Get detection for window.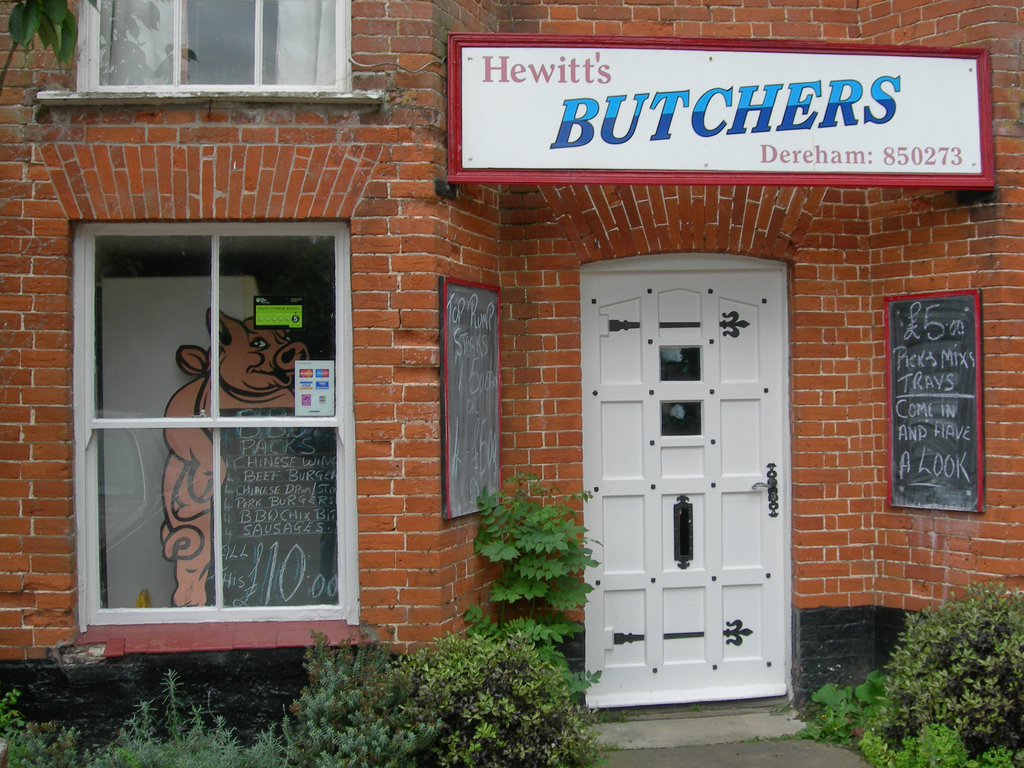
Detection: 71,218,367,644.
